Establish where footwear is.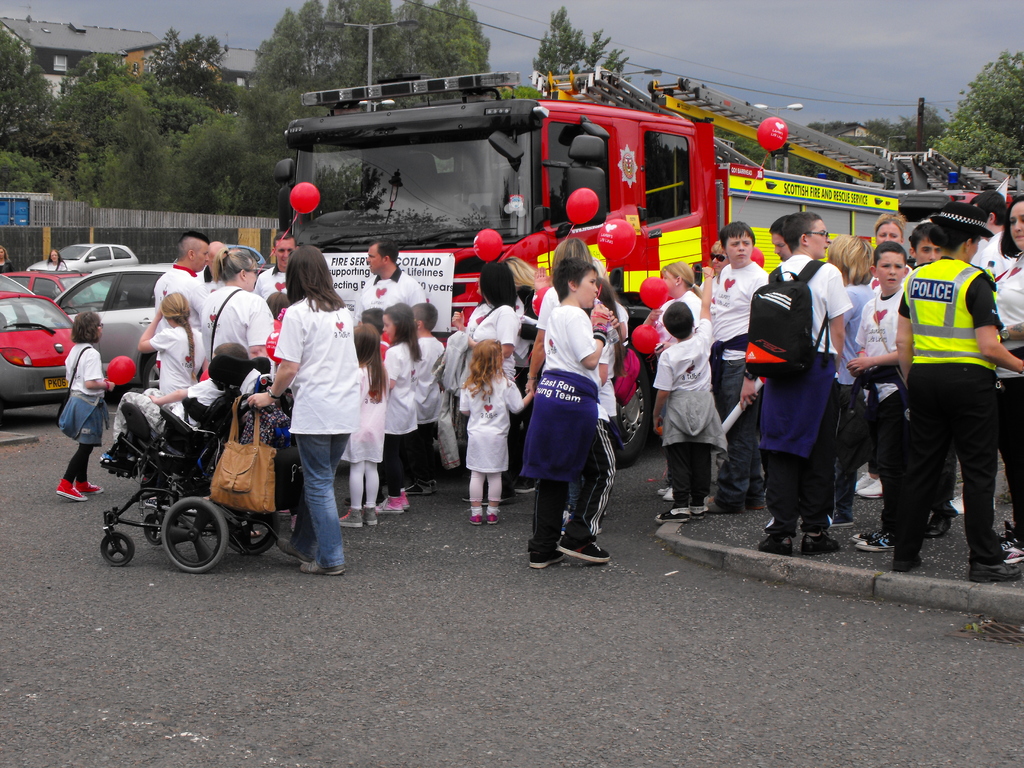
Established at x1=297, y1=559, x2=344, y2=576.
